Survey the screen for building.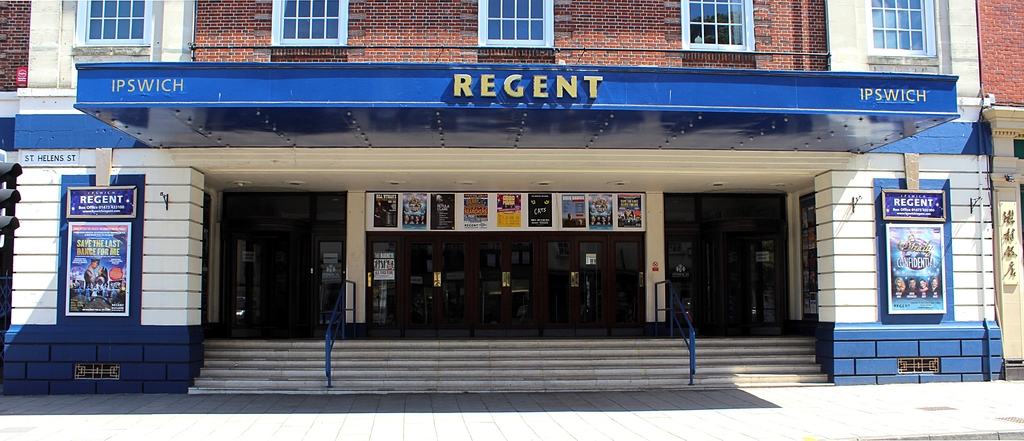
Survey found: {"left": 0, "top": 0, "right": 1023, "bottom": 390}.
